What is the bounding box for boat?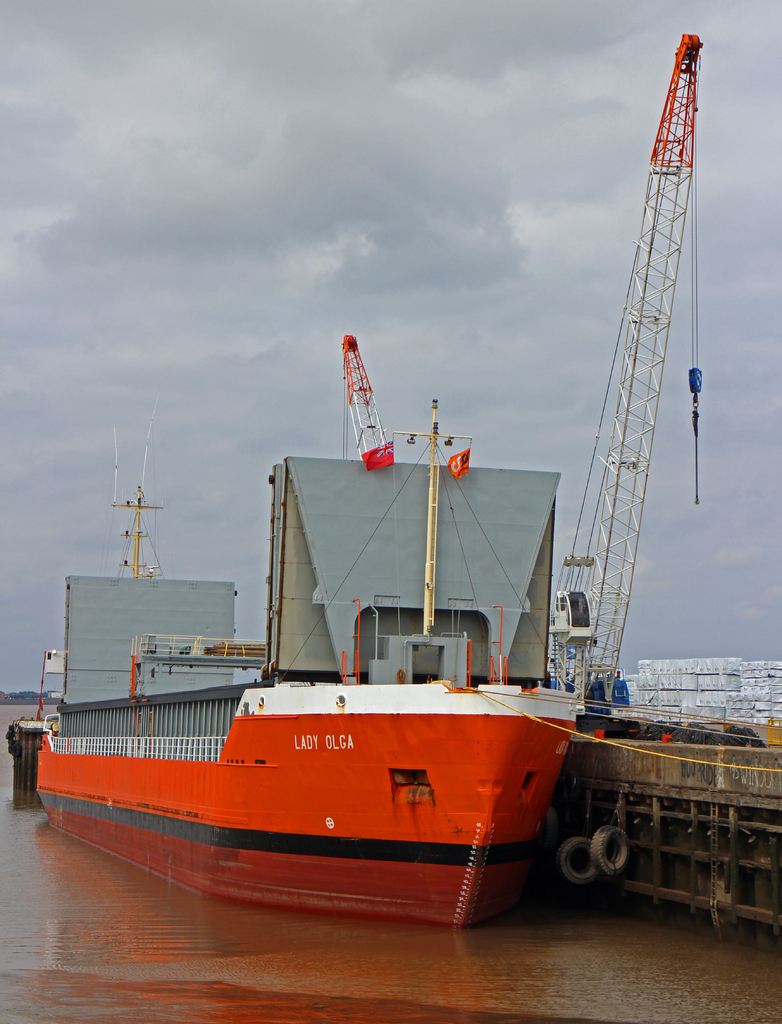
[x1=31, y1=394, x2=582, y2=938].
